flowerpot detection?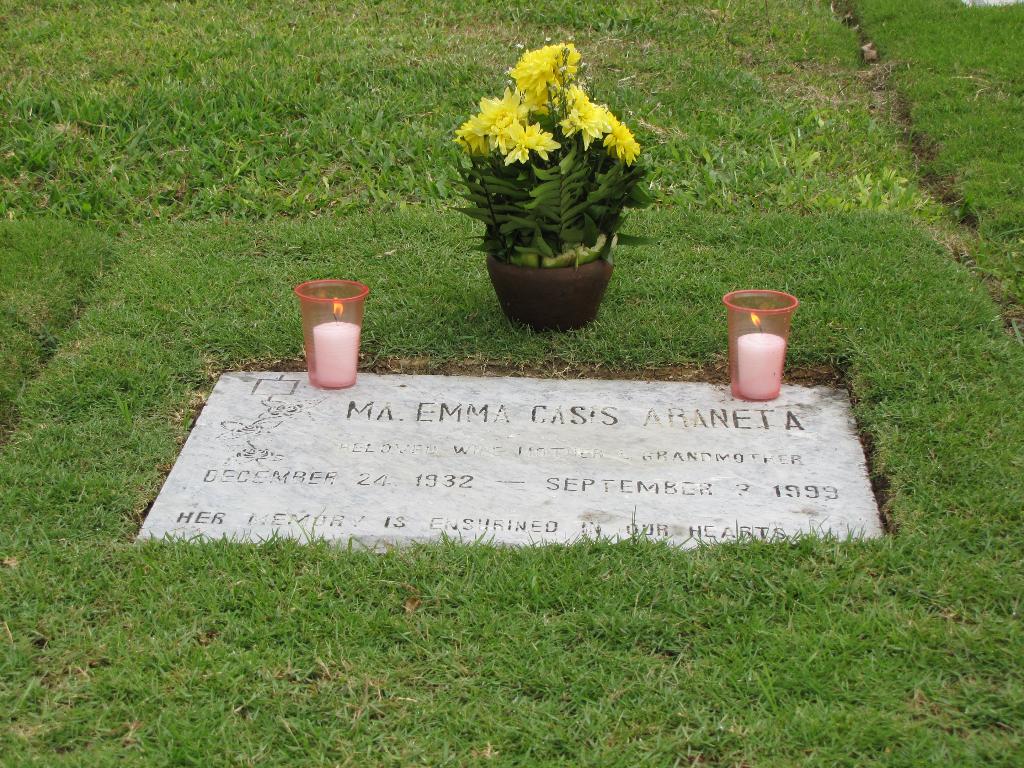
[left=456, top=79, right=653, bottom=329]
